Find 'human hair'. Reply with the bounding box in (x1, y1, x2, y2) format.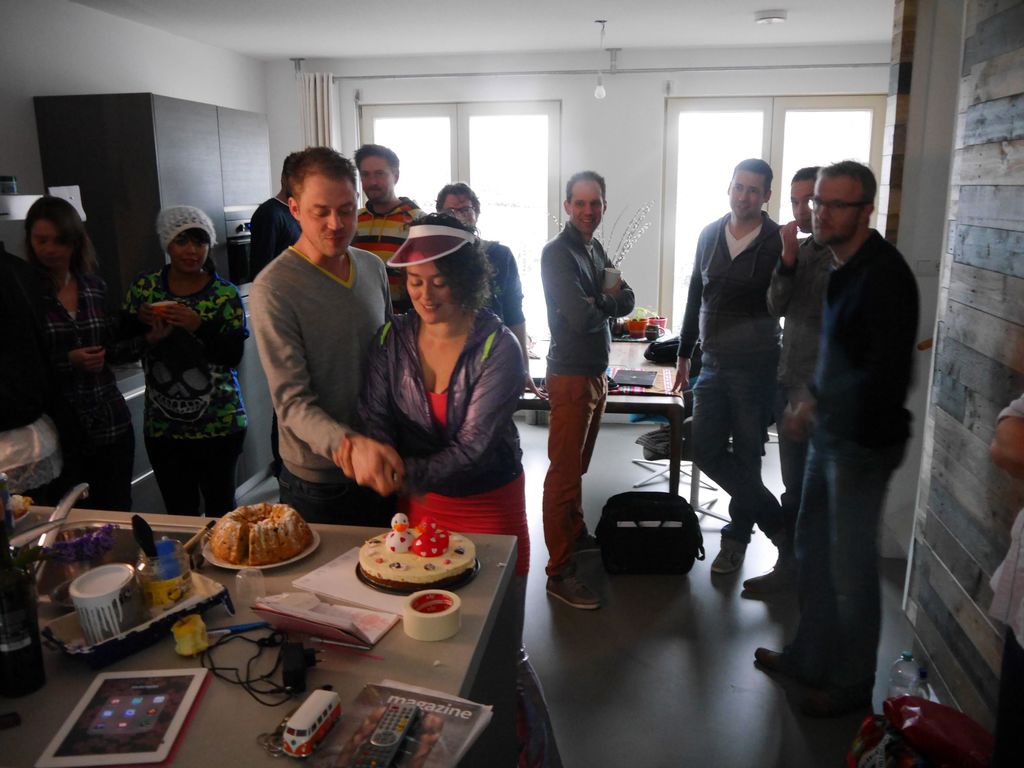
(280, 147, 358, 206).
